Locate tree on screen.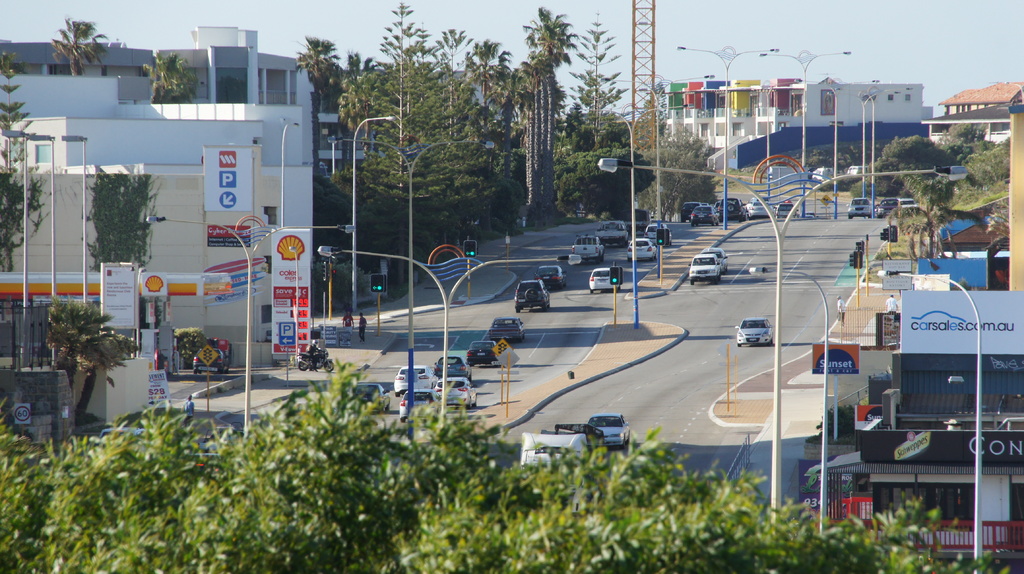
On screen at (83, 162, 159, 266).
